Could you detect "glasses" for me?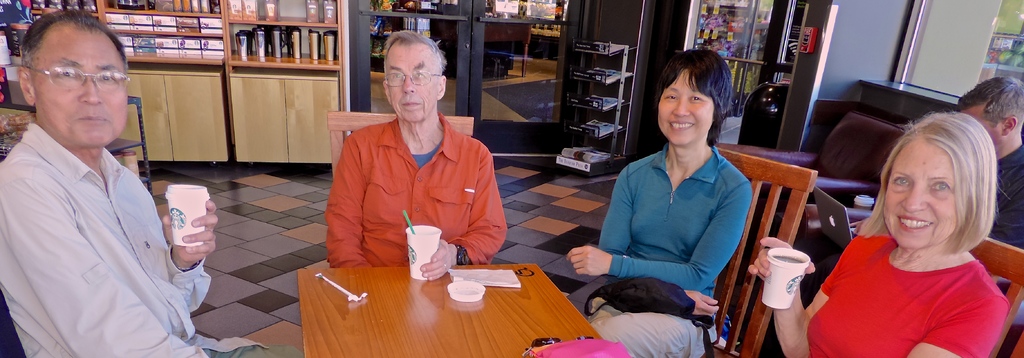
Detection result: Rect(21, 63, 134, 88).
